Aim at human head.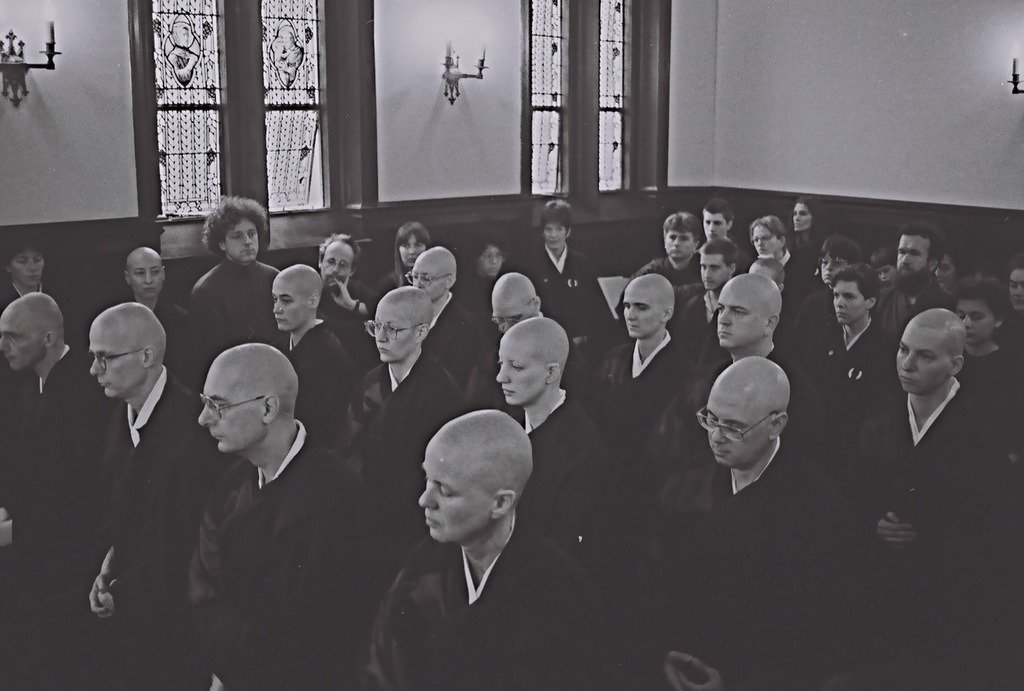
Aimed at (x1=713, y1=358, x2=808, y2=478).
